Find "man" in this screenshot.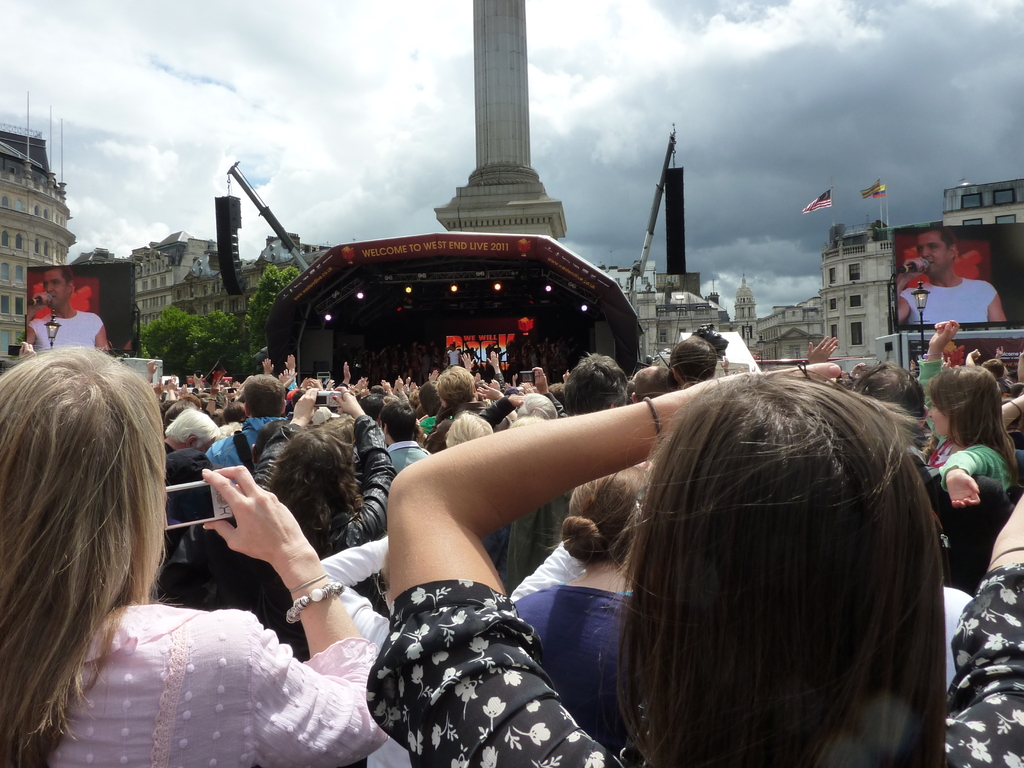
The bounding box for "man" is bbox=(161, 408, 218, 457).
